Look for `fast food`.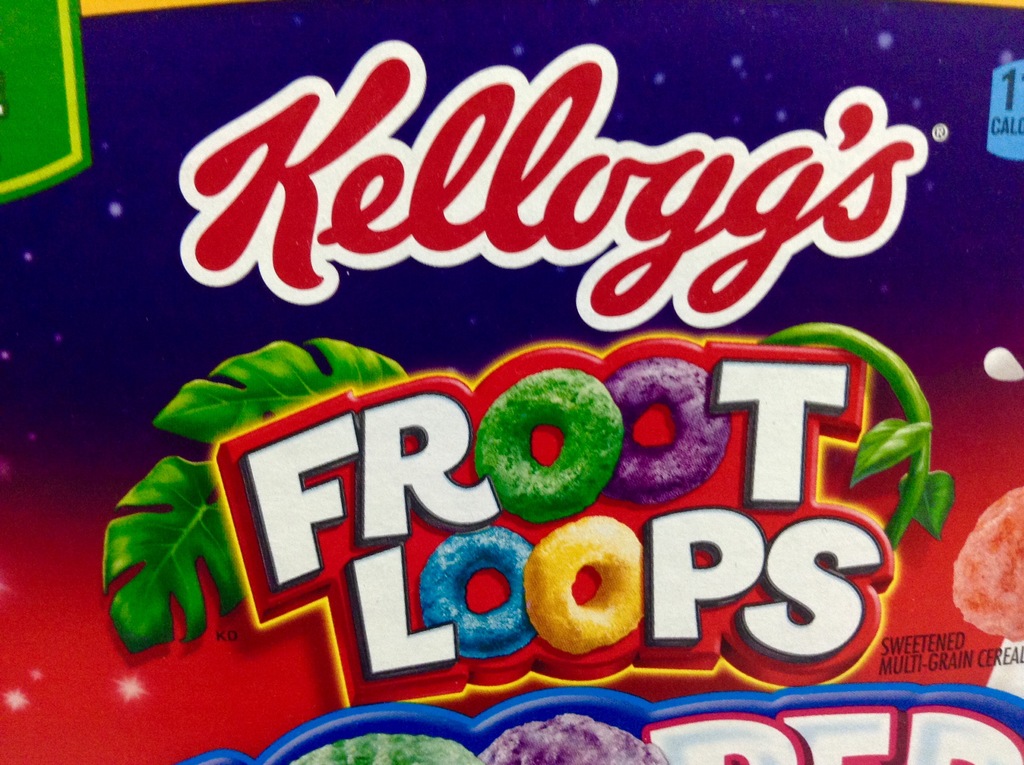
Found: crop(953, 482, 1023, 638).
